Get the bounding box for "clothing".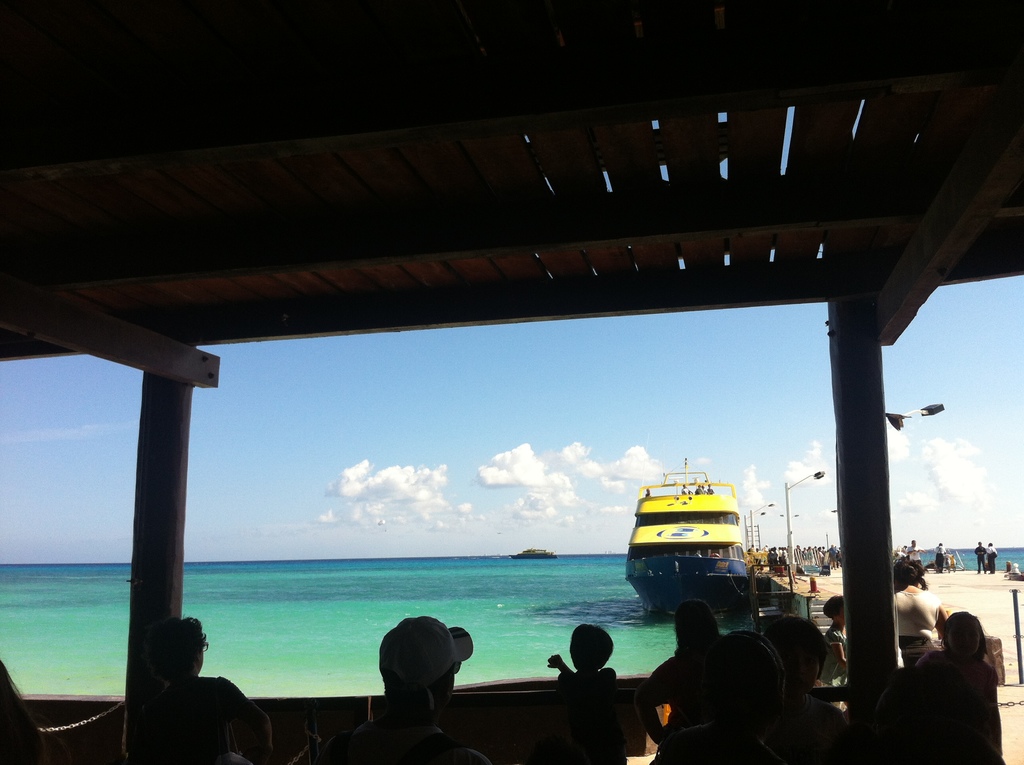
l=706, t=486, r=713, b=496.
